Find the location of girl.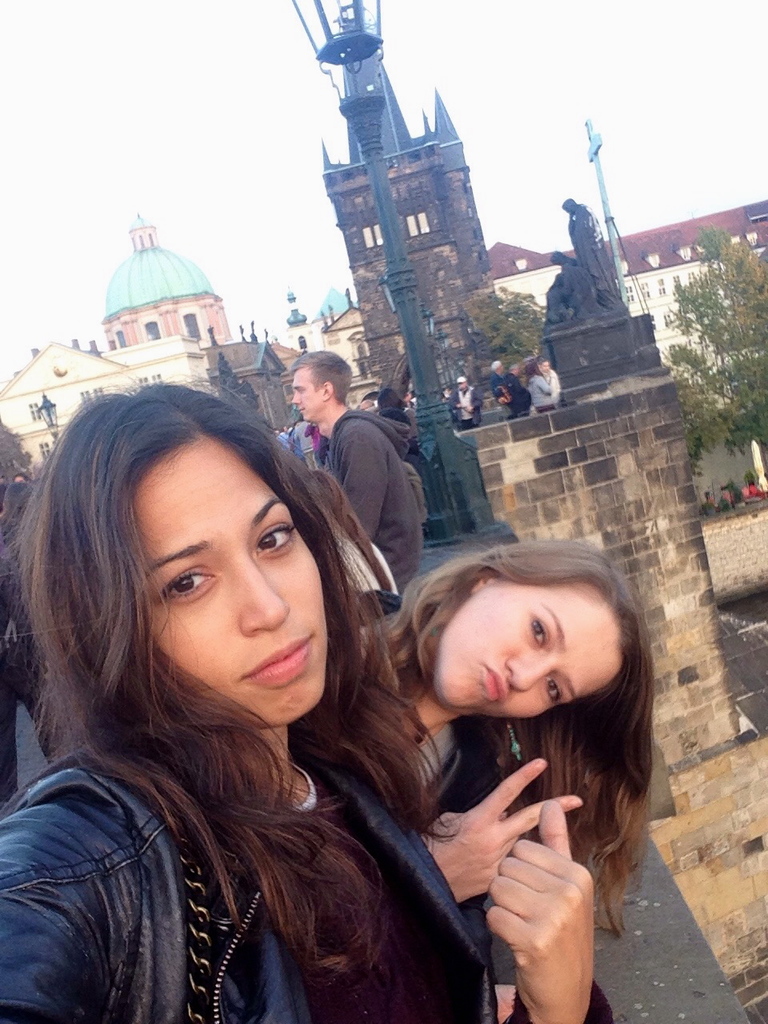
Location: BBox(20, 348, 510, 1009).
